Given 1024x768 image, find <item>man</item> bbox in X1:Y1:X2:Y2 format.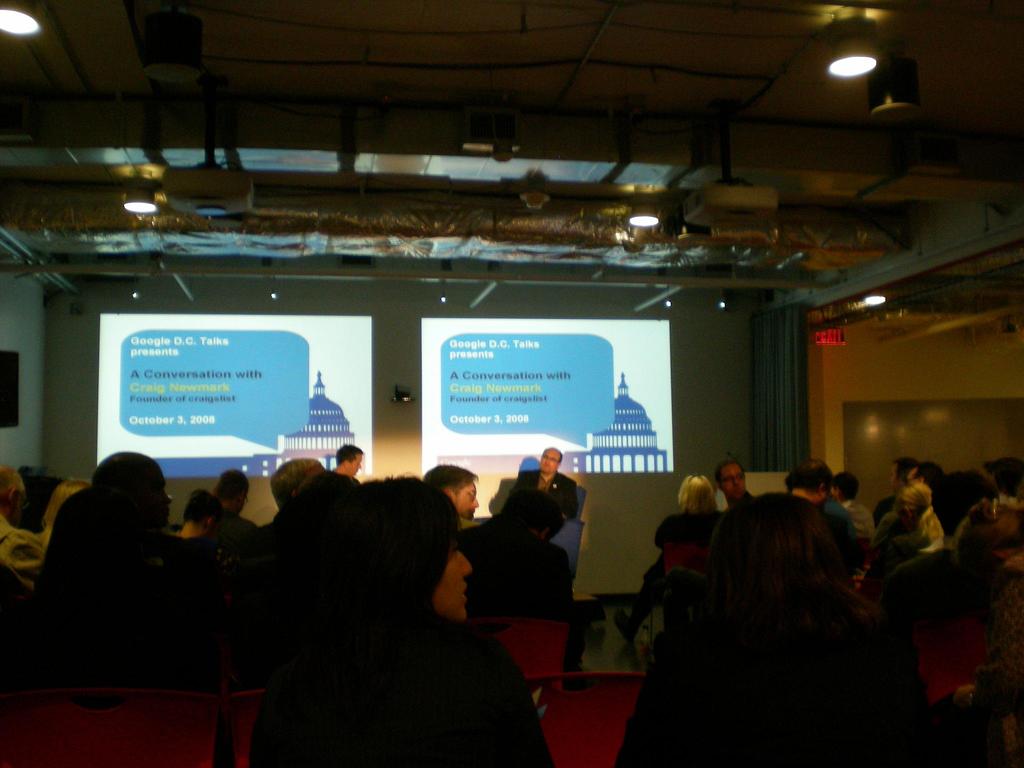
330:443:362:475.
